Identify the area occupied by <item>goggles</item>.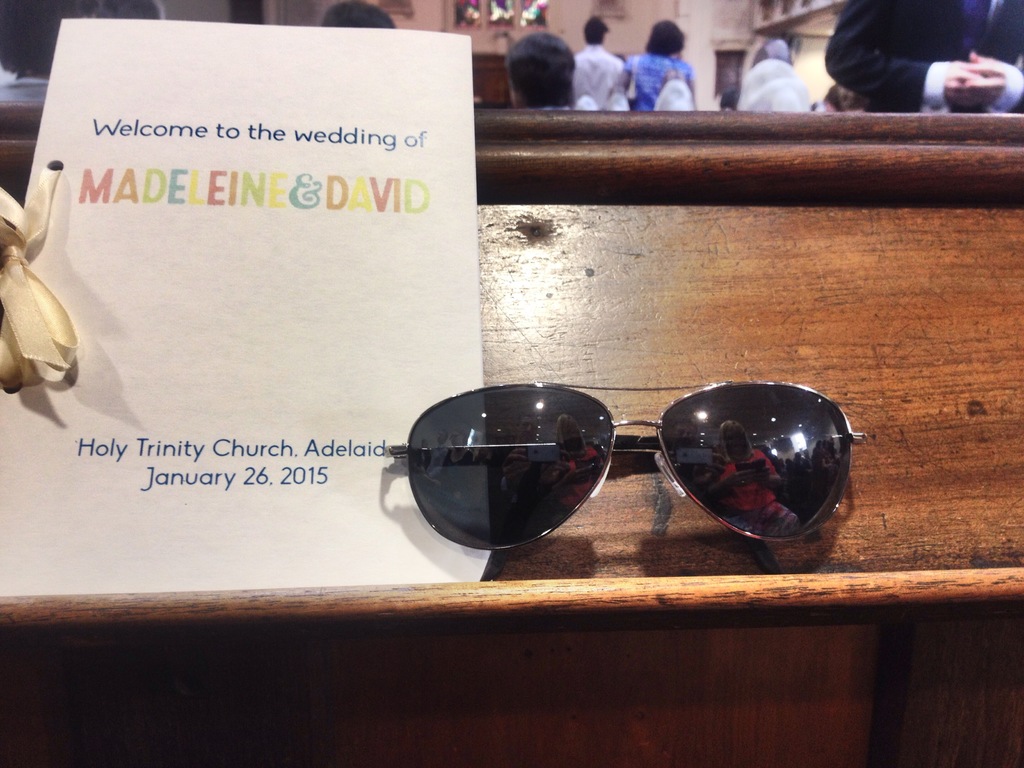
Area: crop(399, 357, 843, 554).
